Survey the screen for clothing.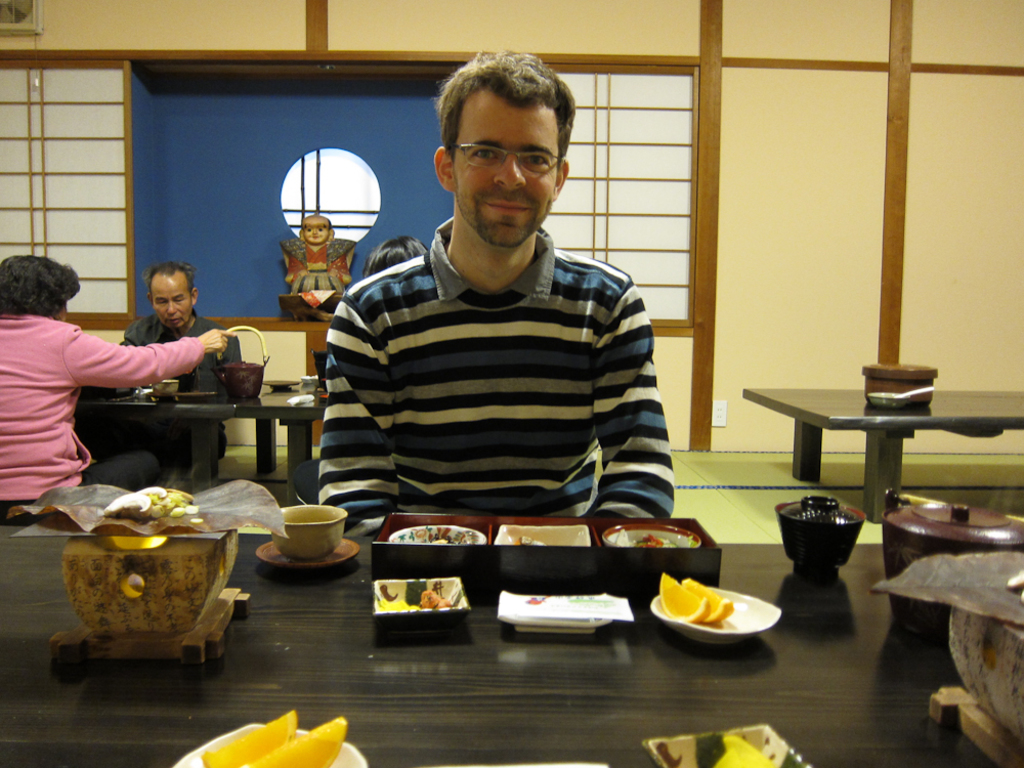
Survey found: 93 303 229 492.
